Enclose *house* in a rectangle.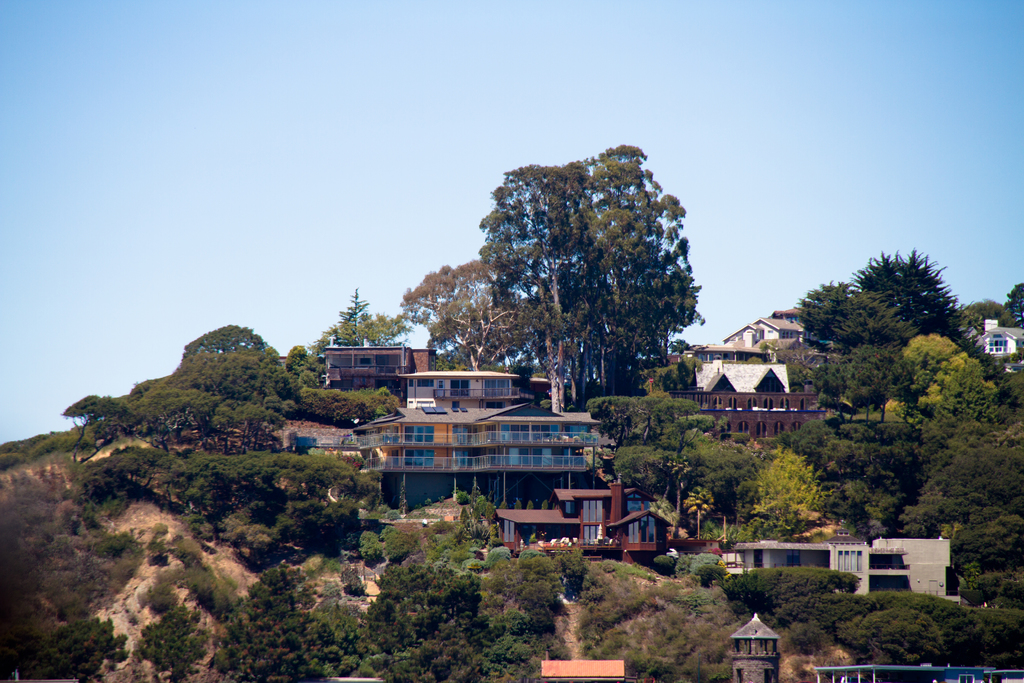
Rect(400, 364, 520, 411).
